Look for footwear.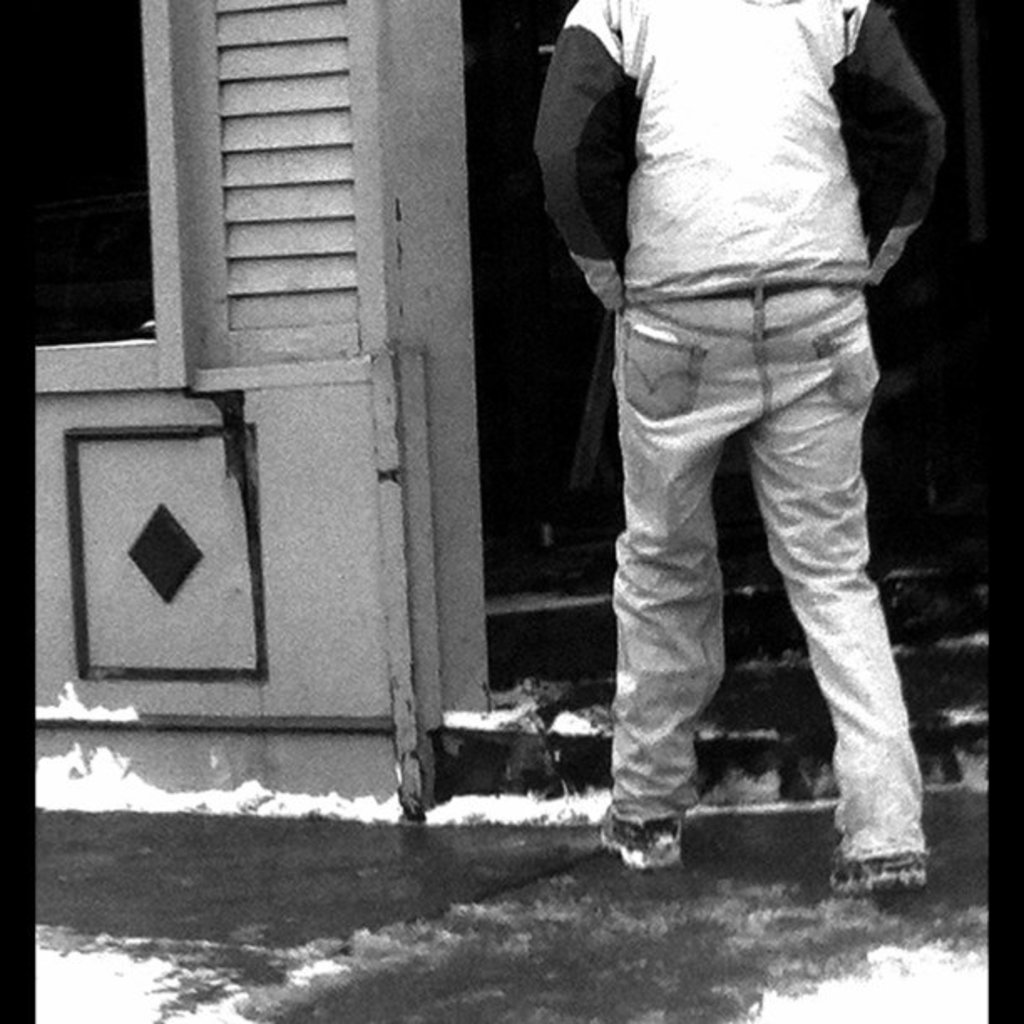
Found: [left=830, top=850, right=925, bottom=899].
